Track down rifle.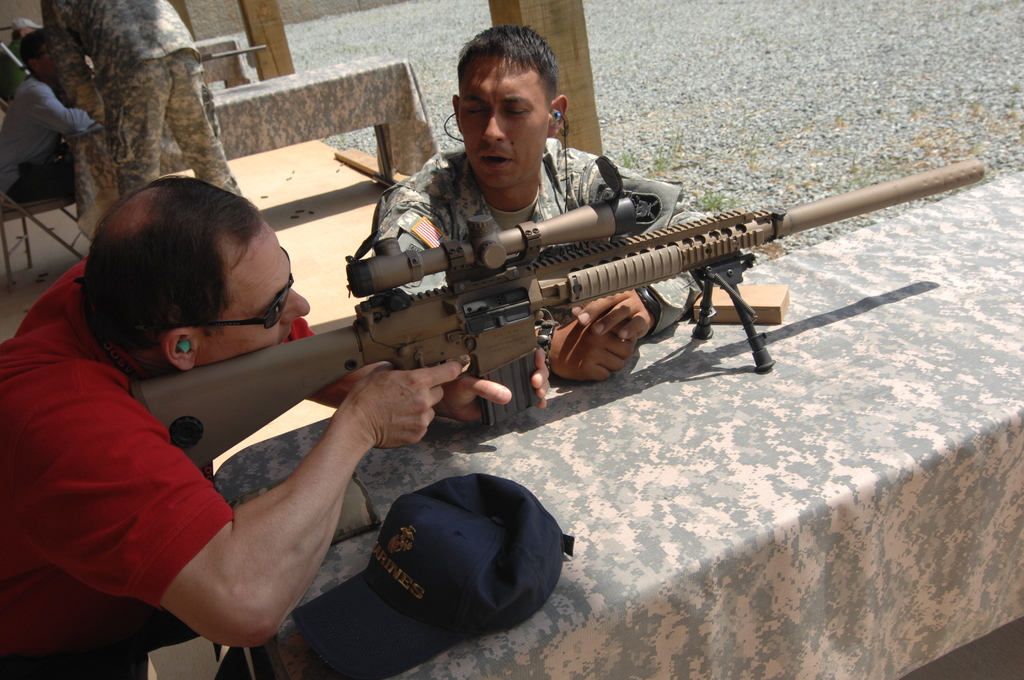
Tracked to (x1=129, y1=153, x2=984, y2=471).
